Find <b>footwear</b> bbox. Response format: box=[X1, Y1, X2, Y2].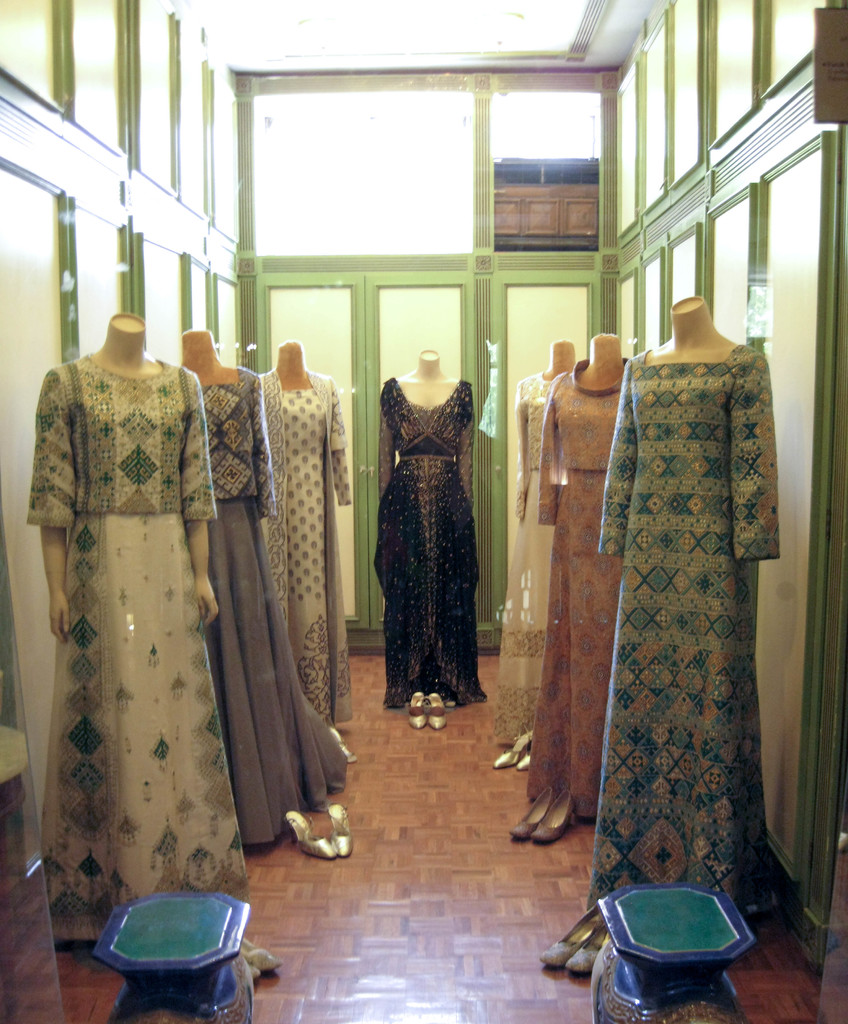
box=[537, 902, 600, 968].
